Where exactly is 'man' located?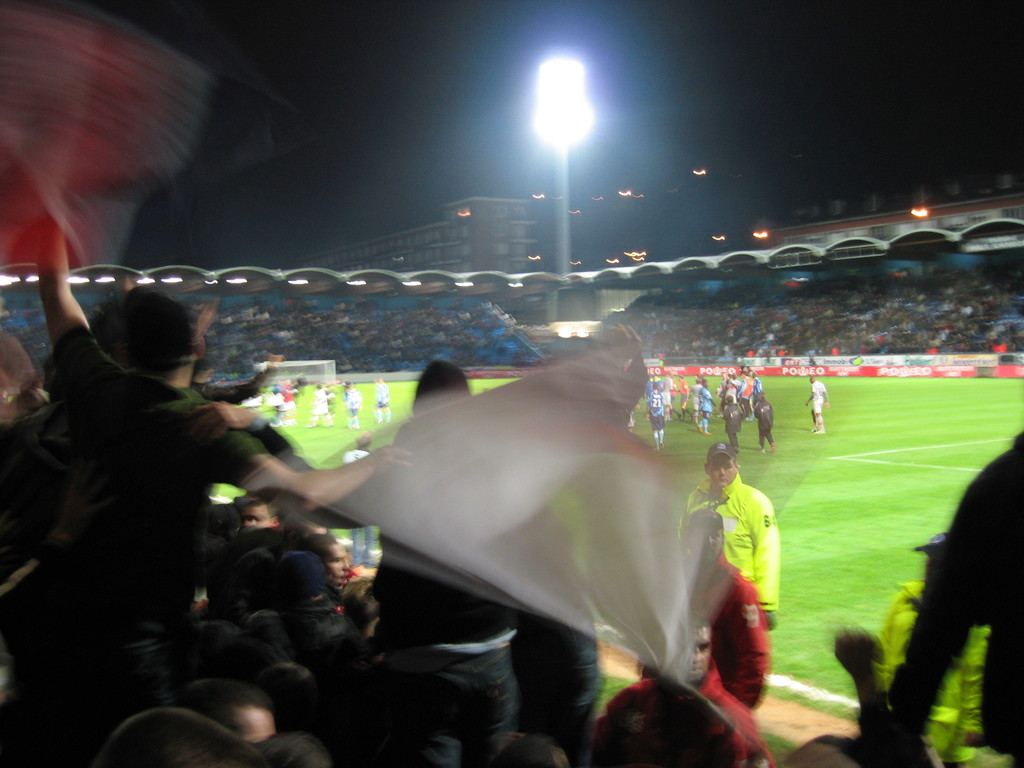
Its bounding box is bbox=[884, 429, 1023, 767].
